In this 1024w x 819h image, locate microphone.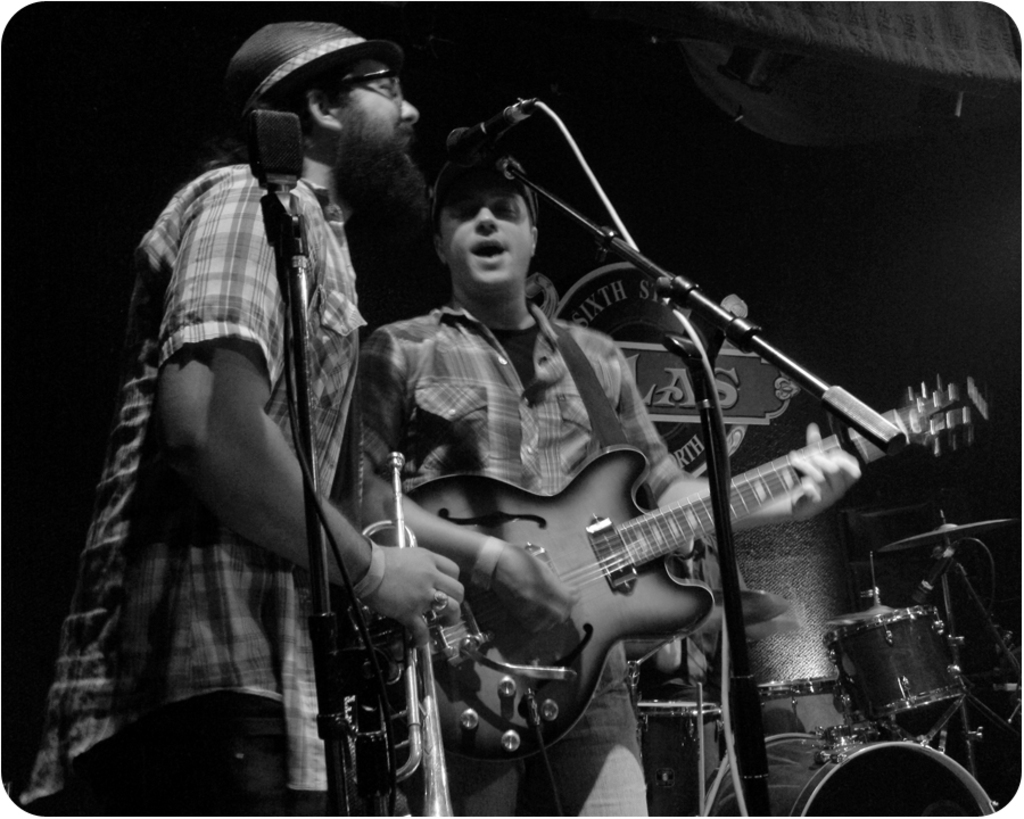
Bounding box: x1=443 y1=99 x2=537 y2=165.
